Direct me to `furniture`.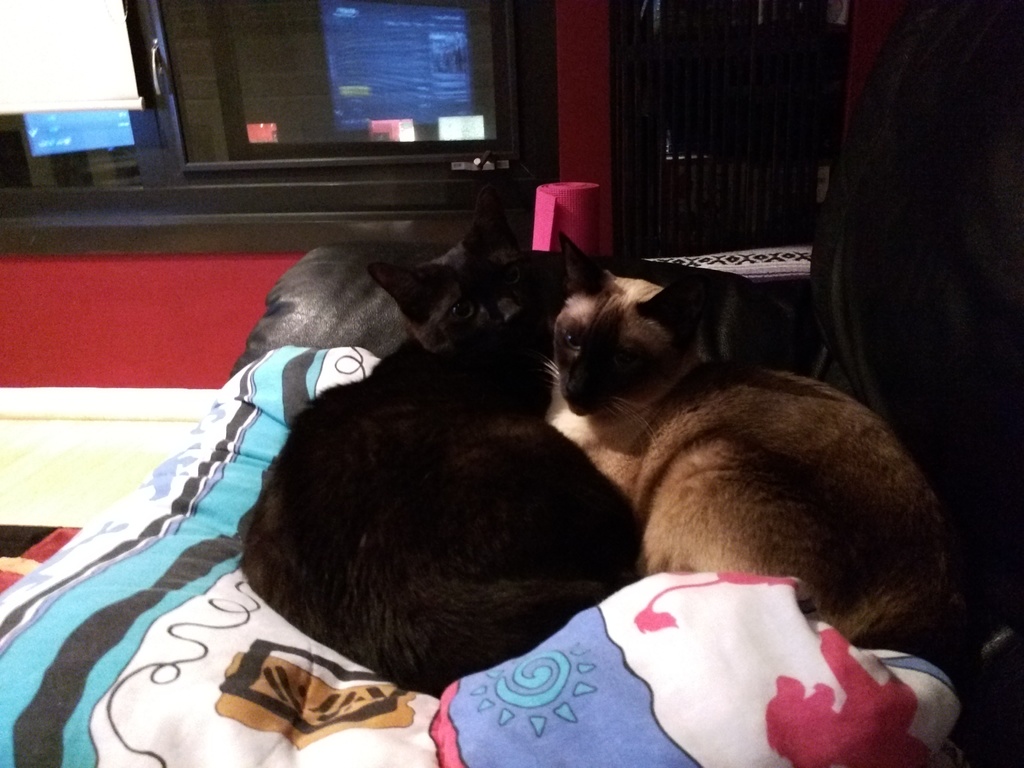
Direction: pyautogui.locateOnScreen(0, 241, 966, 767).
